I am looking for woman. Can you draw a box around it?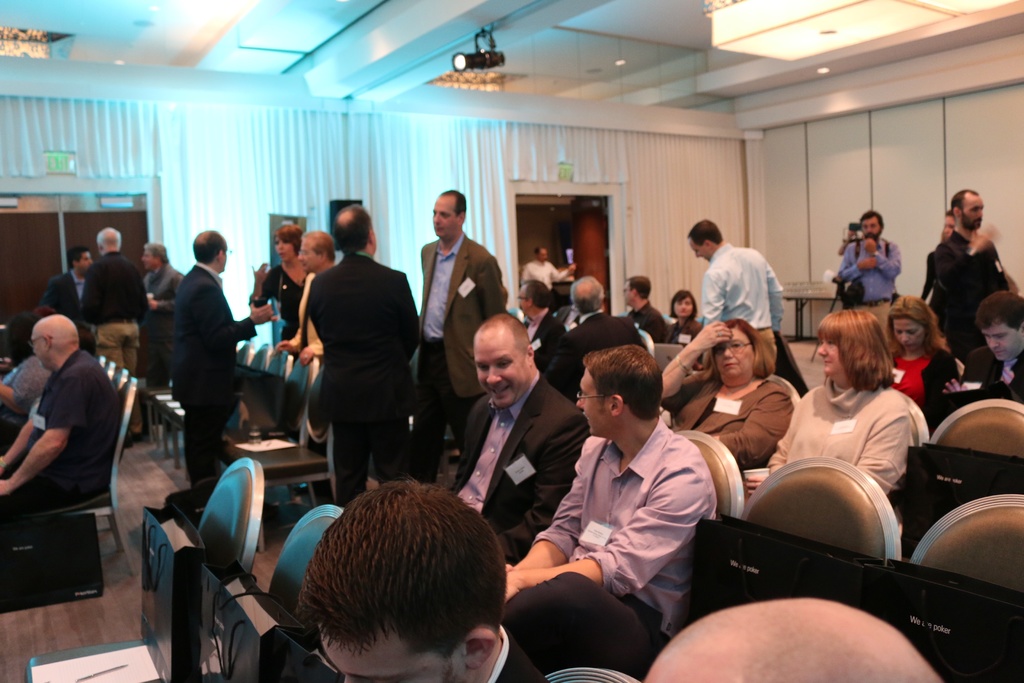
Sure, the bounding box is 885,293,961,407.
